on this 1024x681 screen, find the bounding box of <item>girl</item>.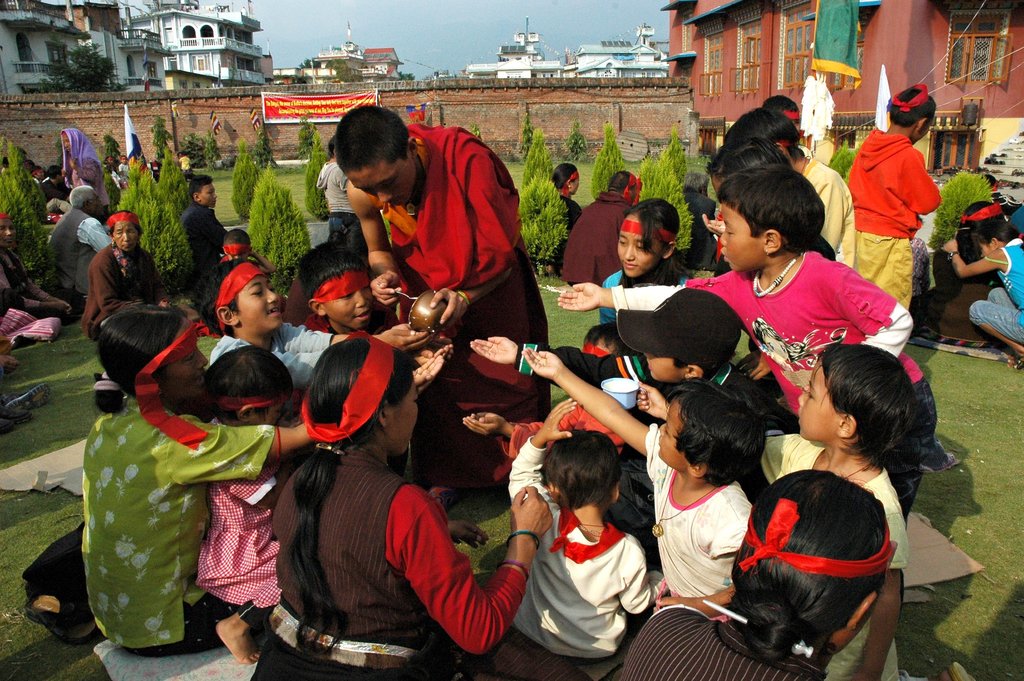
Bounding box: bbox=(195, 343, 303, 666).
